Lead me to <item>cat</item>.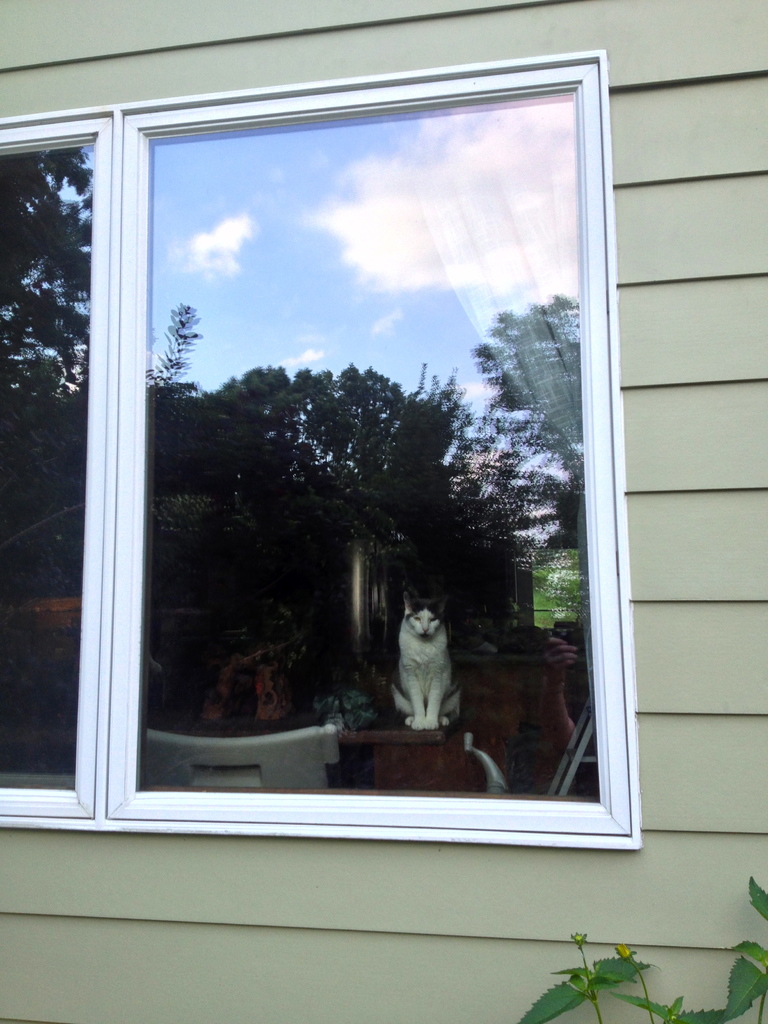
Lead to pyautogui.locateOnScreen(390, 581, 469, 726).
